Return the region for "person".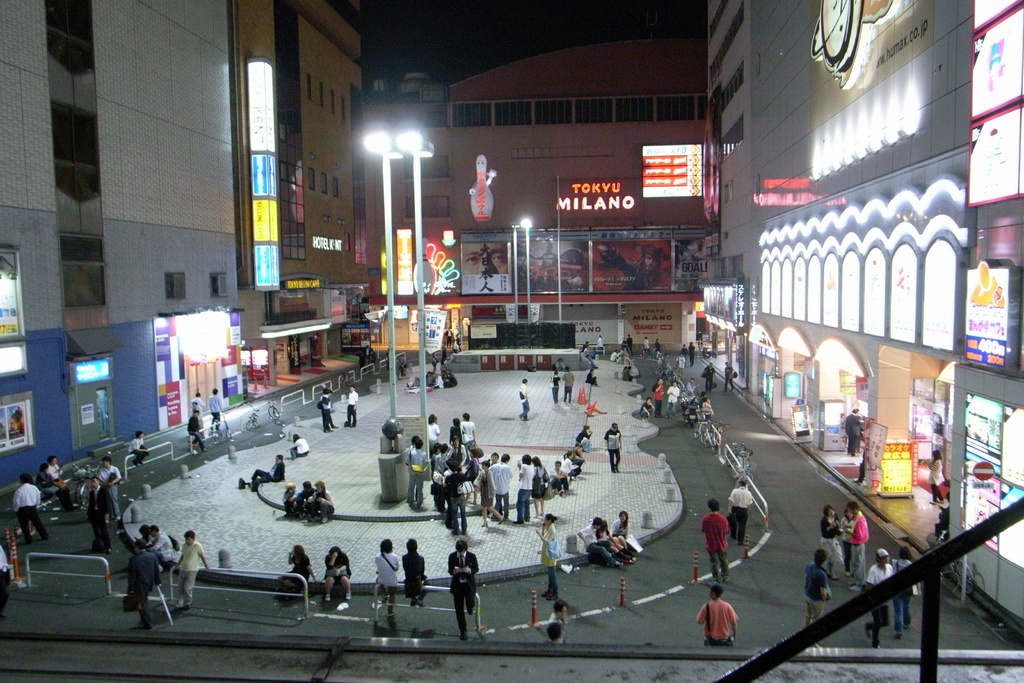
550/597/568/643.
